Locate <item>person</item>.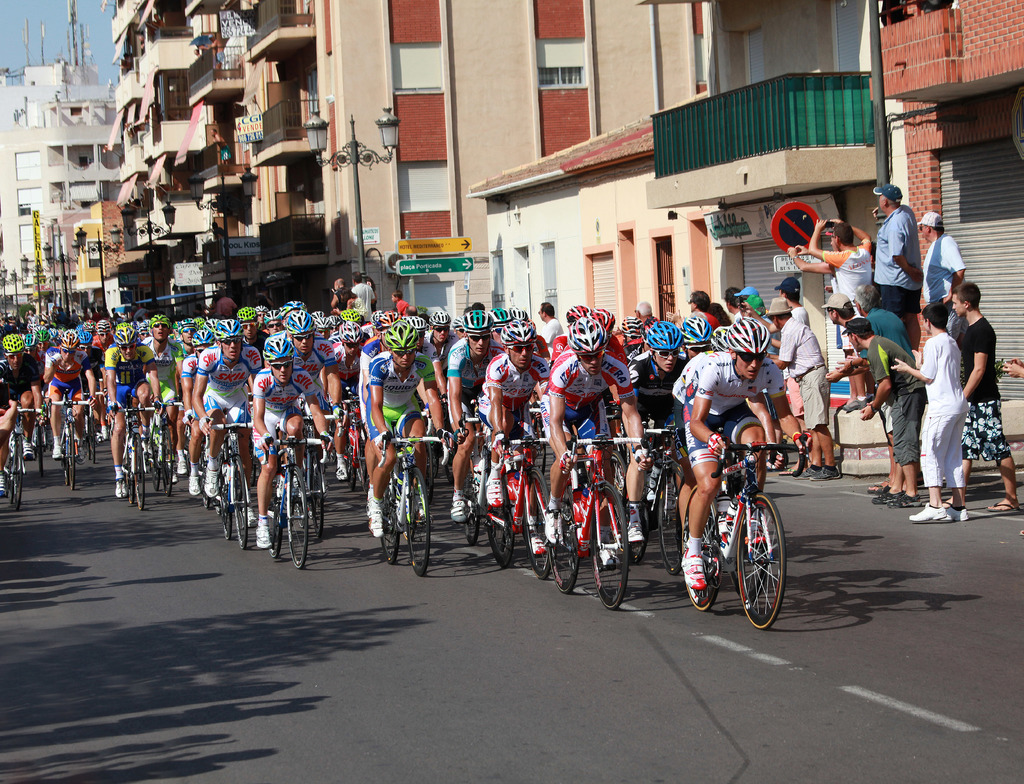
Bounding box: 421,311,430,323.
